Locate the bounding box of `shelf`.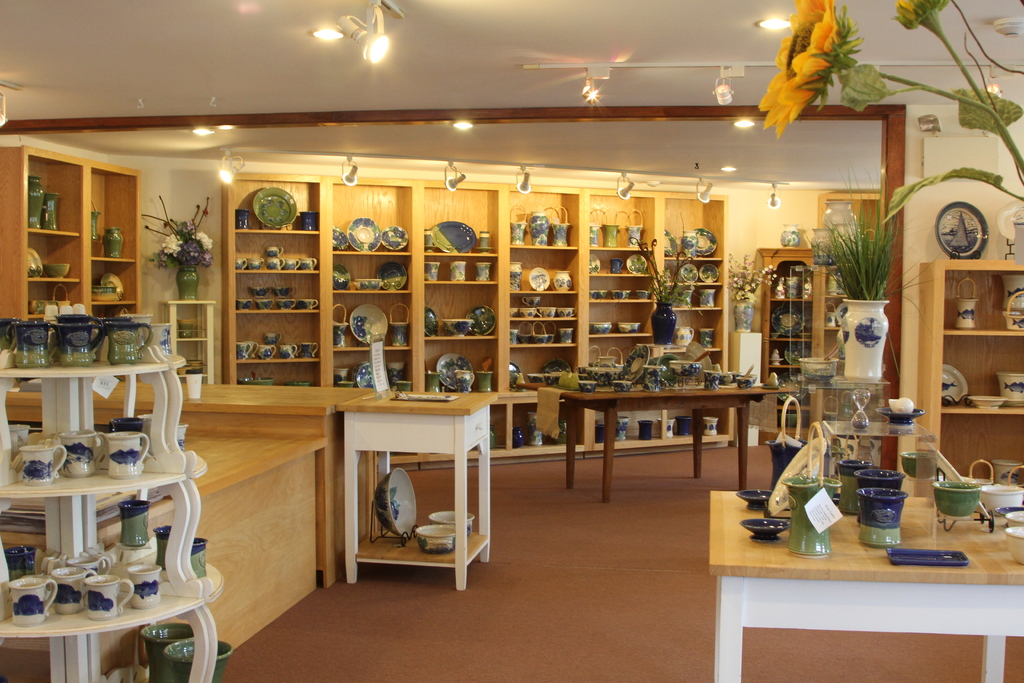
Bounding box: 173, 297, 208, 340.
